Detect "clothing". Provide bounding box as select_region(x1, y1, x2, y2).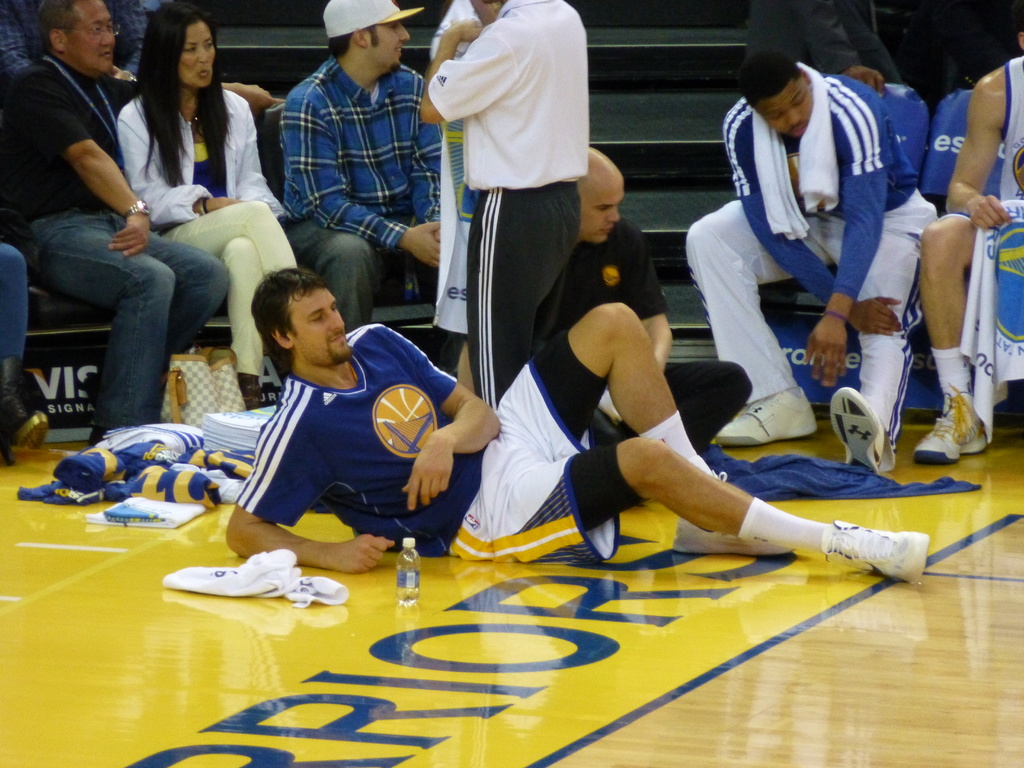
select_region(684, 65, 940, 448).
